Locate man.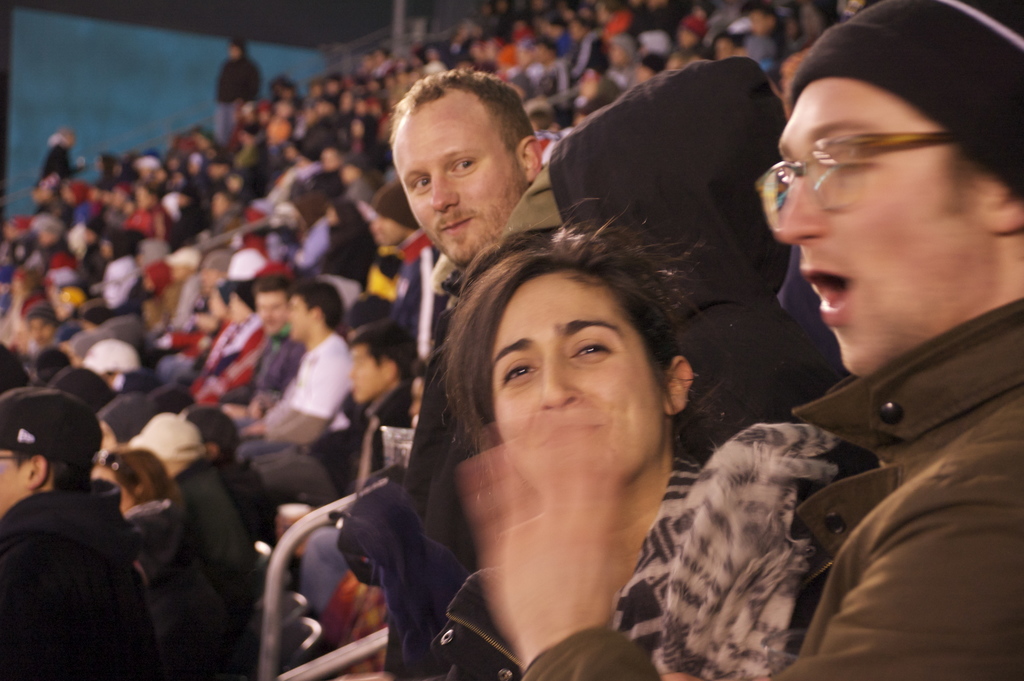
Bounding box: bbox=(237, 283, 347, 461).
